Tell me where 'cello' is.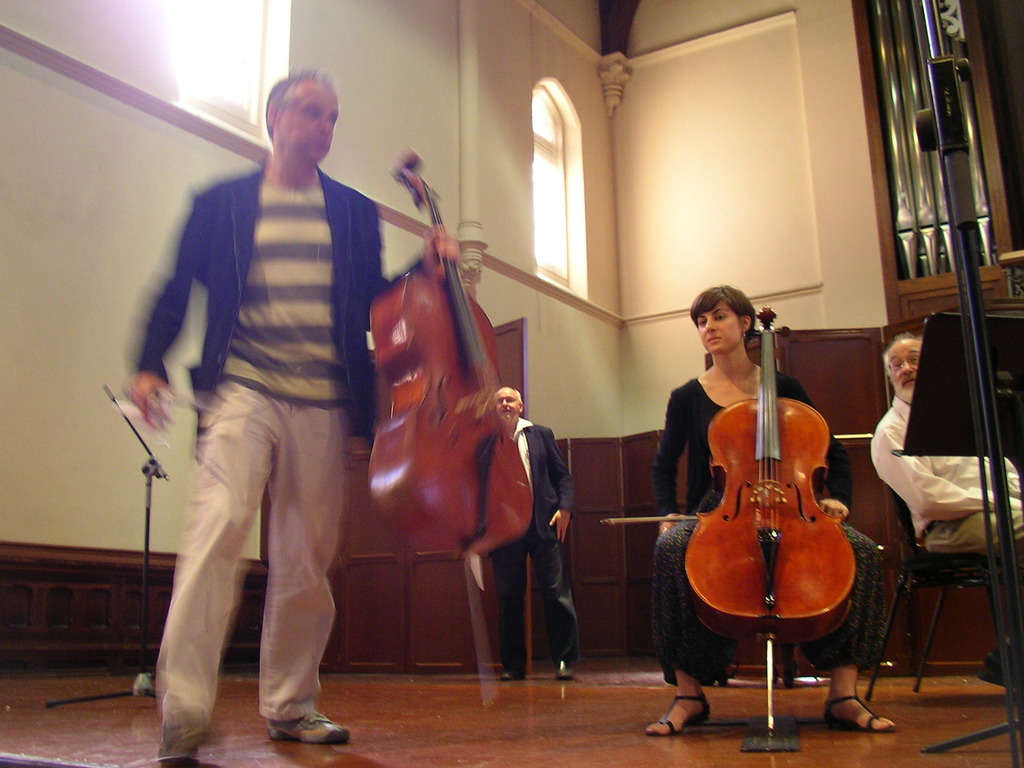
'cello' is at 362, 146, 538, 563.
